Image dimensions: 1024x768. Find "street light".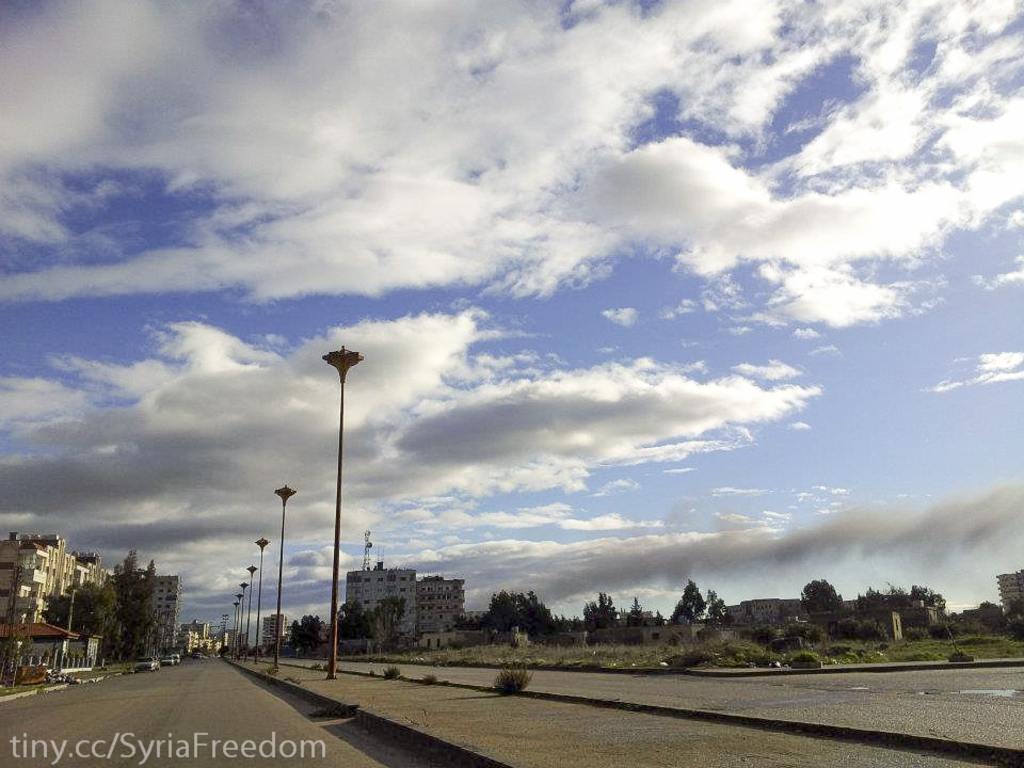
[x1=245, y1=555, x2=255, y2=660].
